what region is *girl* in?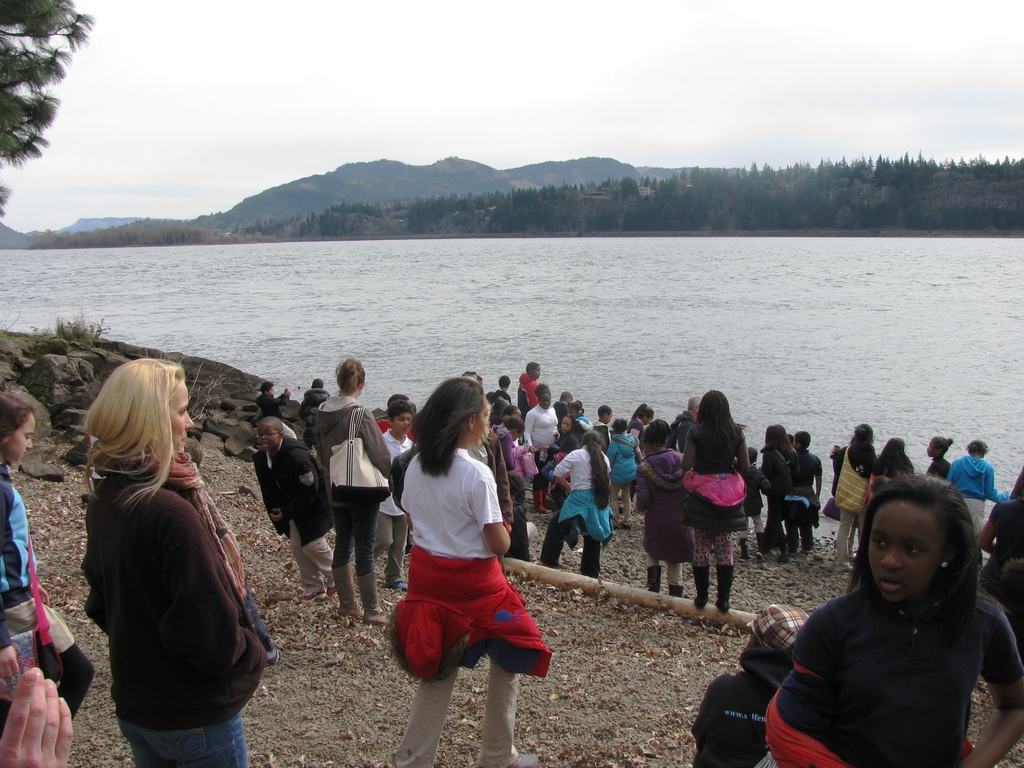
select_region(920, 431, 968, 480).
